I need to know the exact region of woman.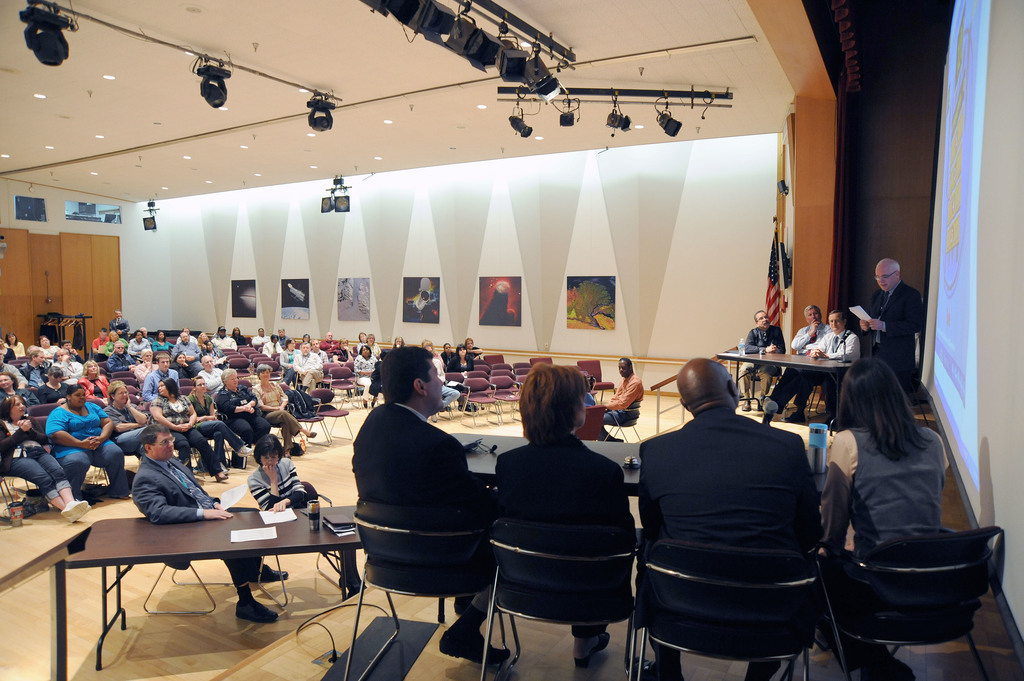
Region: Rect(6, 331, 26, 361).
